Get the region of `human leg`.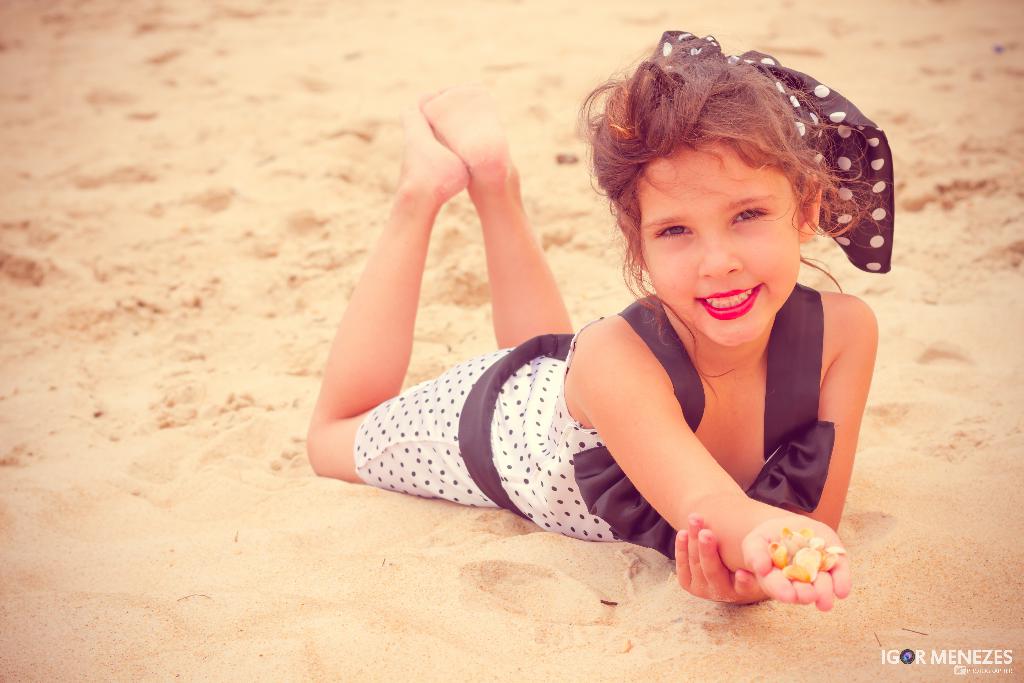
region(316, 110, 477, 466).
